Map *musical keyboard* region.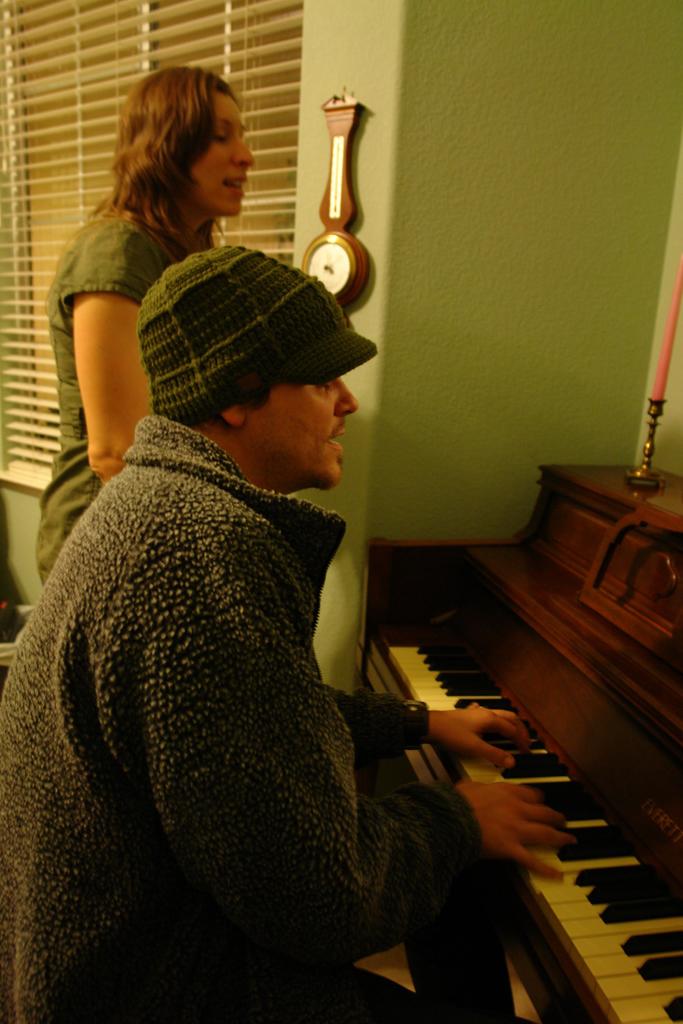
Mapped to <bbox>372, 628, 682, 1023</bbox>.
